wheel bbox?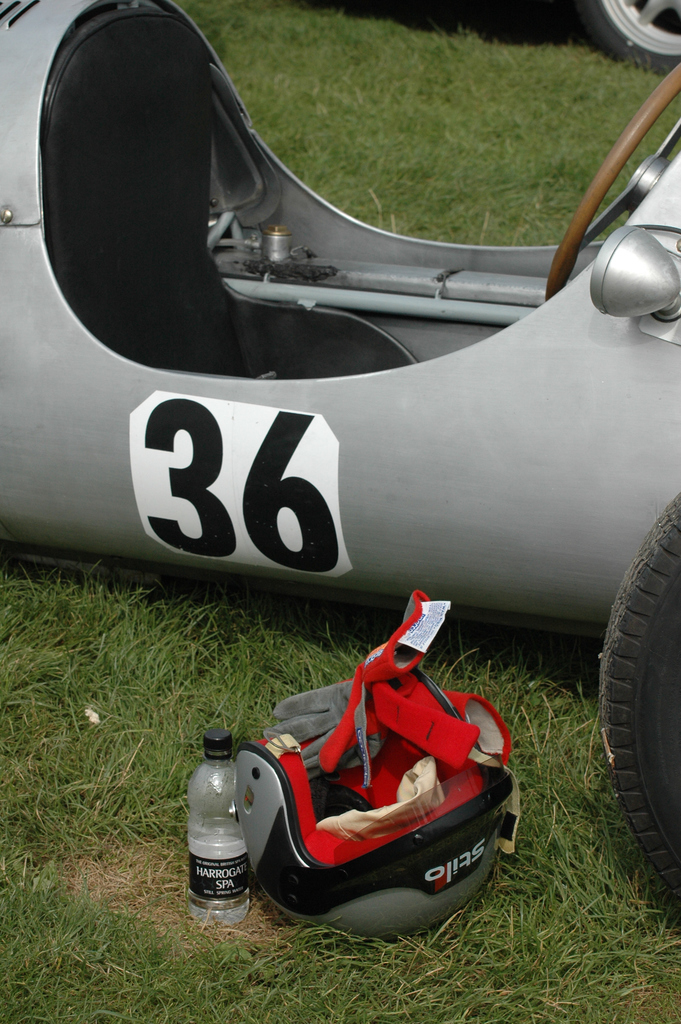
[546,59,680,300]
